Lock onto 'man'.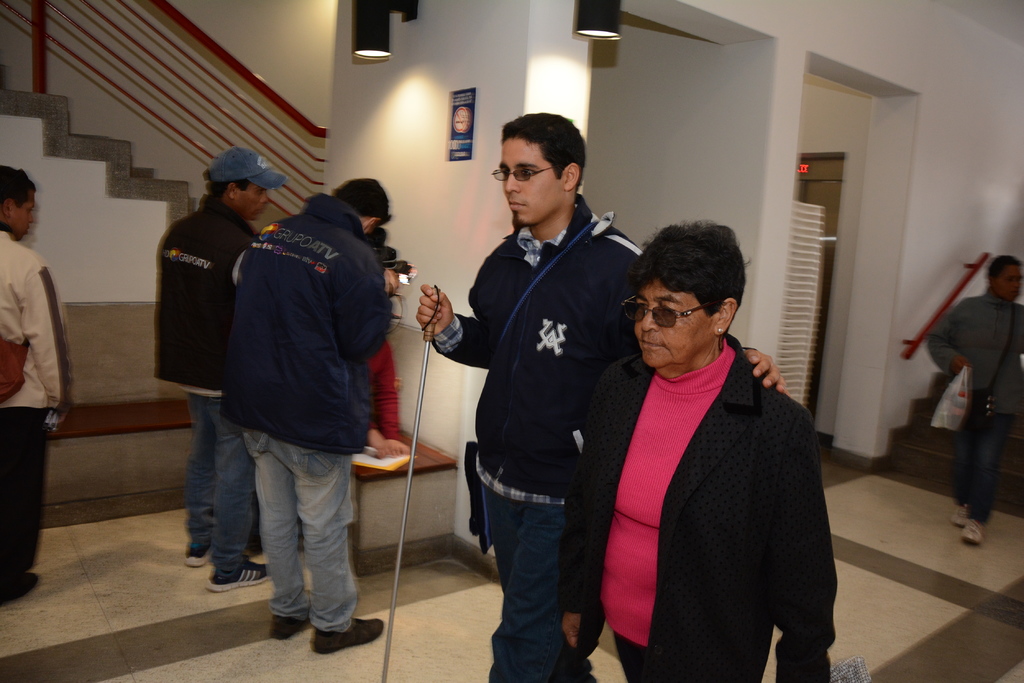
Locked: [left=150, top=141, right=294, bottom=588].
